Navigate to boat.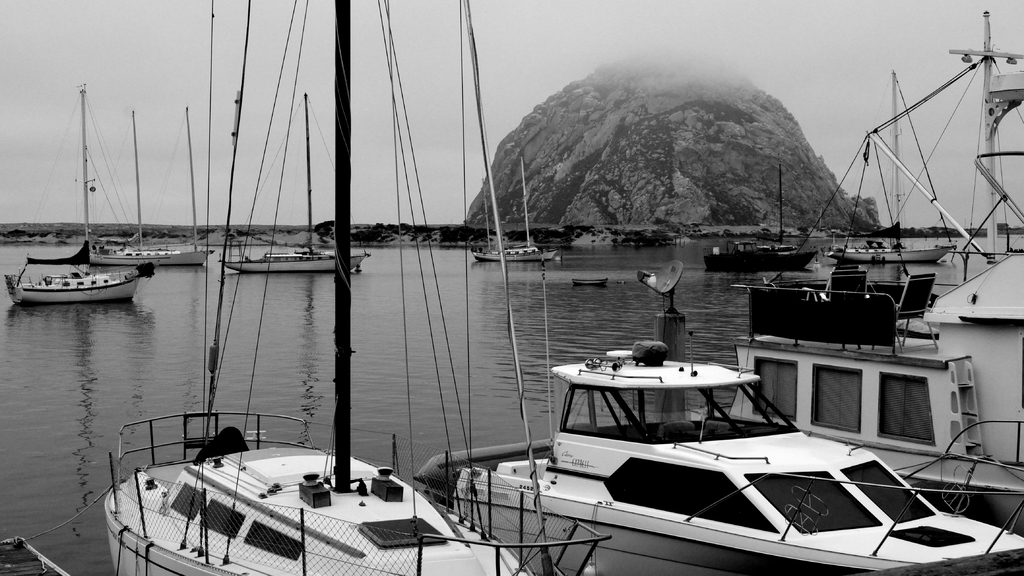
Navigation target: detection(217, 97, 371, 269).
